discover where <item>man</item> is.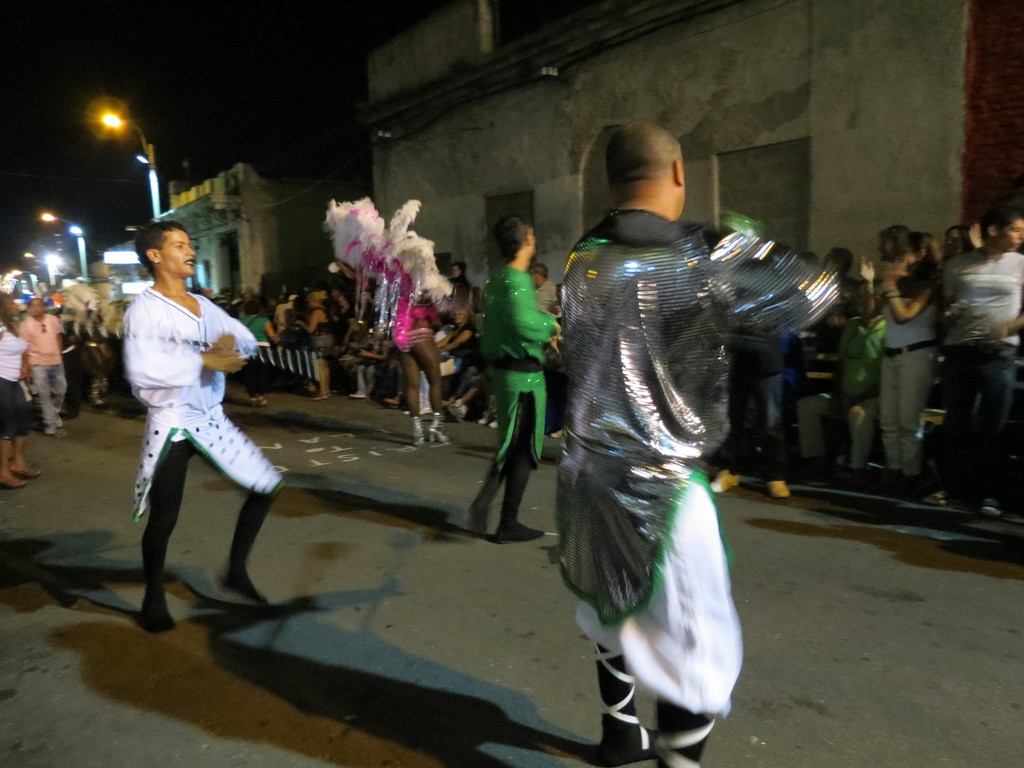
Discovered at l=435, t=310, r=474, b=401.
